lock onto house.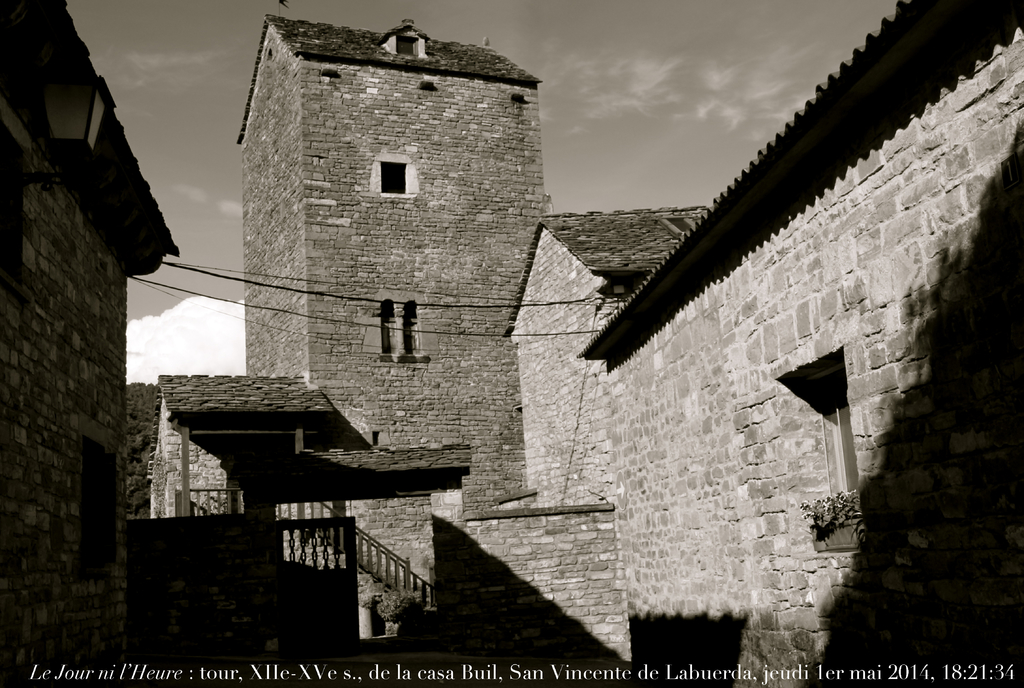
Locked: pyautogui.locateOnScreen(276, 438, 481, 654).
